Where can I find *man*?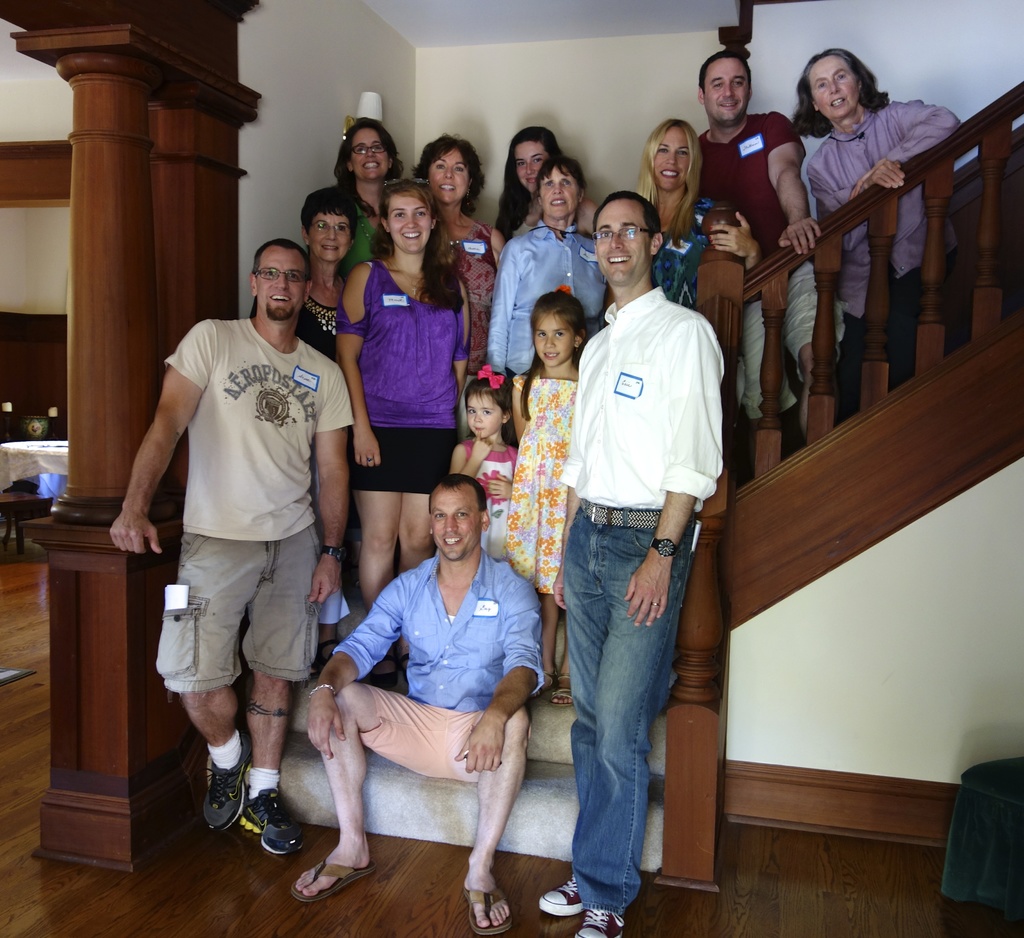
You can find it at l=116, t=226, r=340, b=834.
